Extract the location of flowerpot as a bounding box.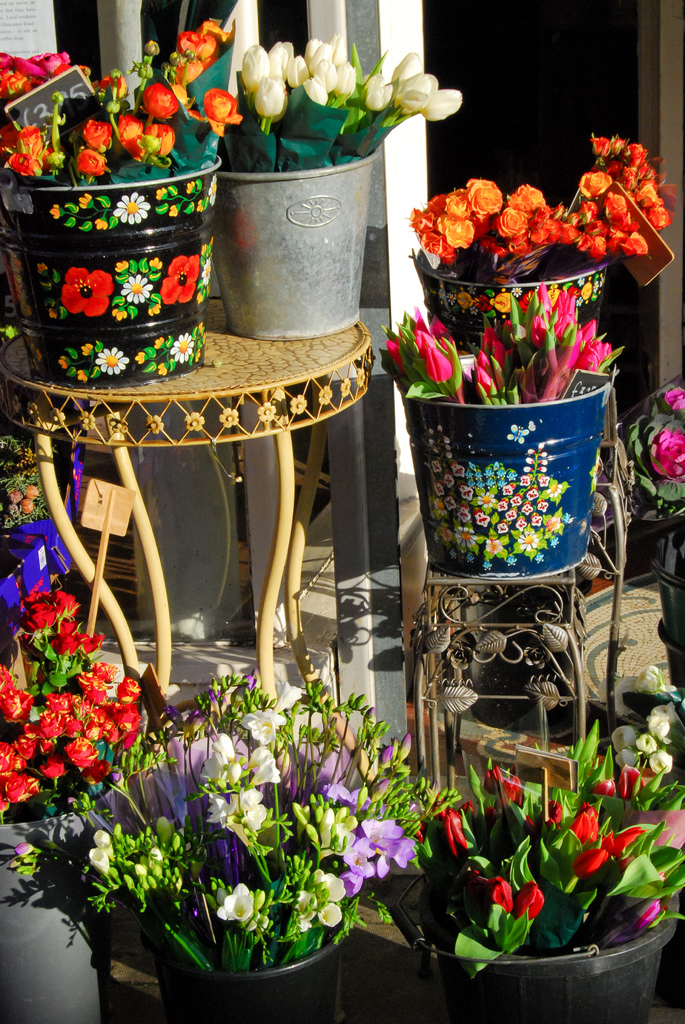
387, 870, 681, 1023.
